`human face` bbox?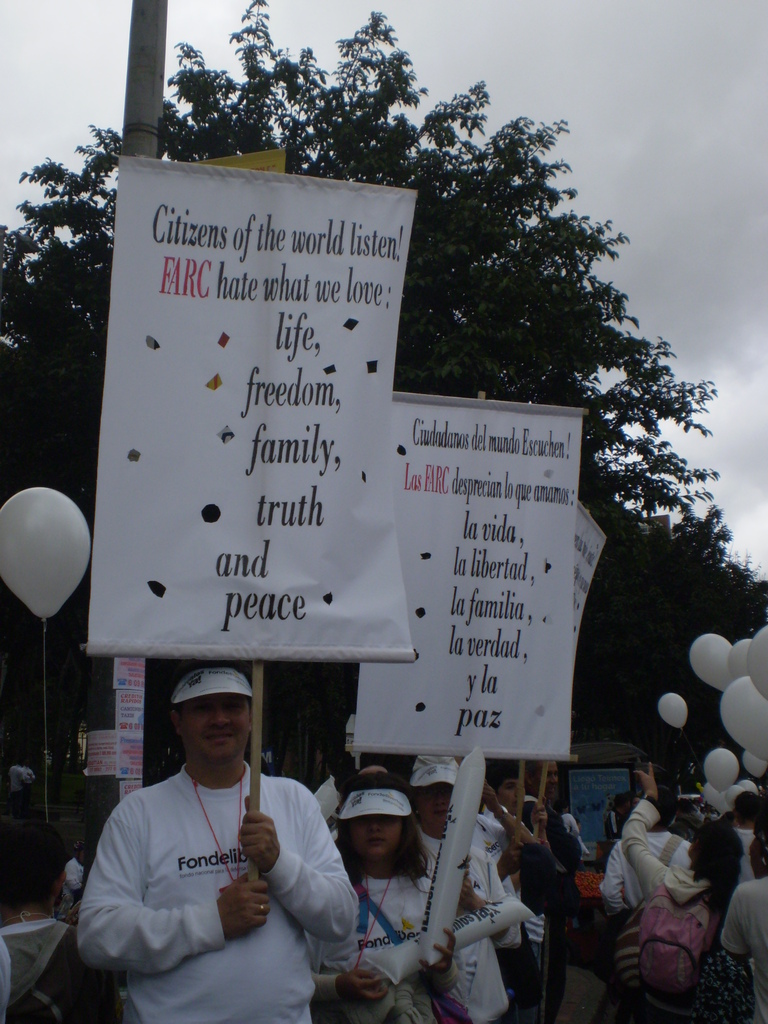
rect(348, 813, 401, 856)
